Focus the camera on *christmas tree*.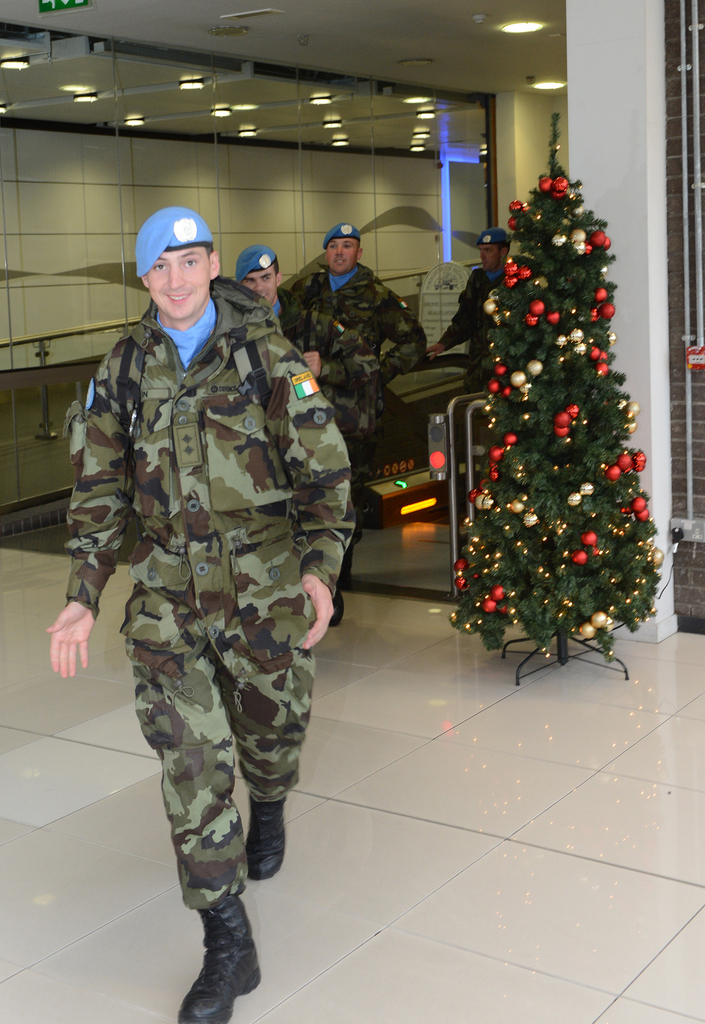
Focus region: rect(440, 154, 661, 687).
